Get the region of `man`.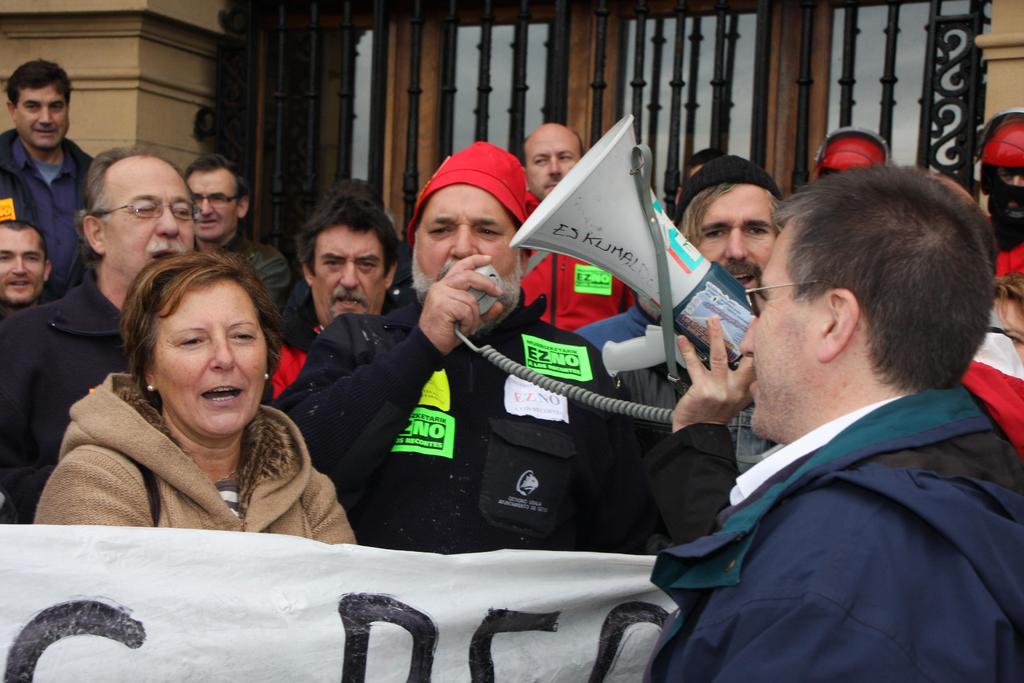
0 56 104 299.
